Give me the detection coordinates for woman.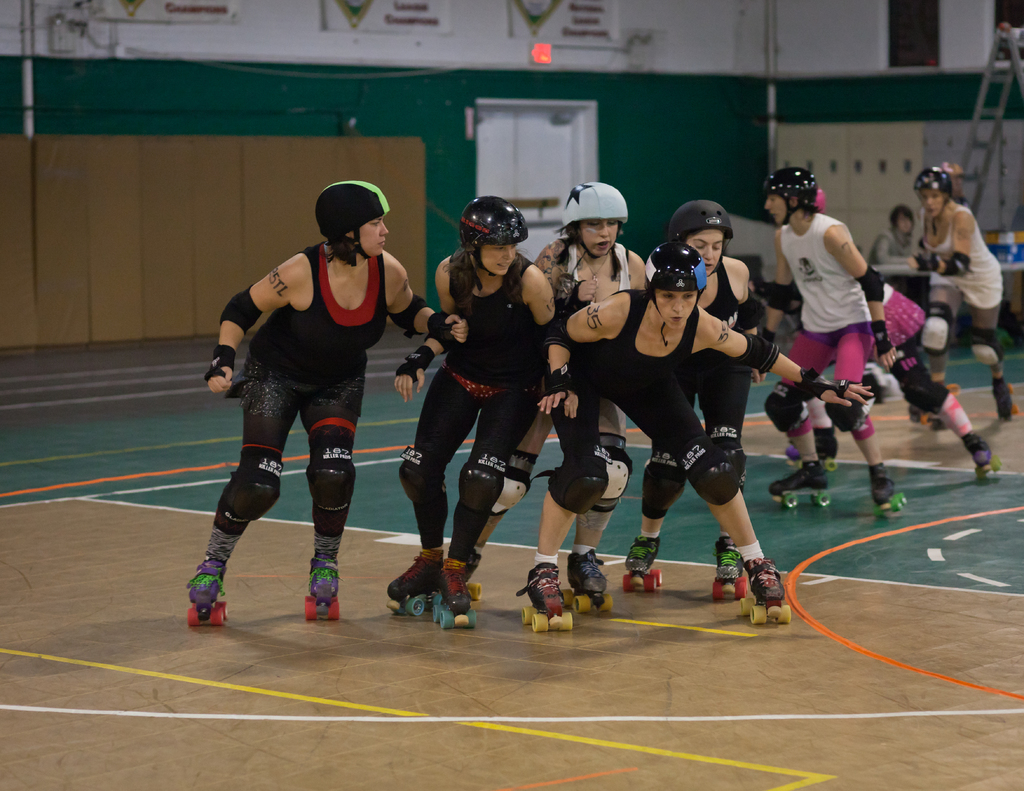
bbox=(620, 196, 763, 583).
